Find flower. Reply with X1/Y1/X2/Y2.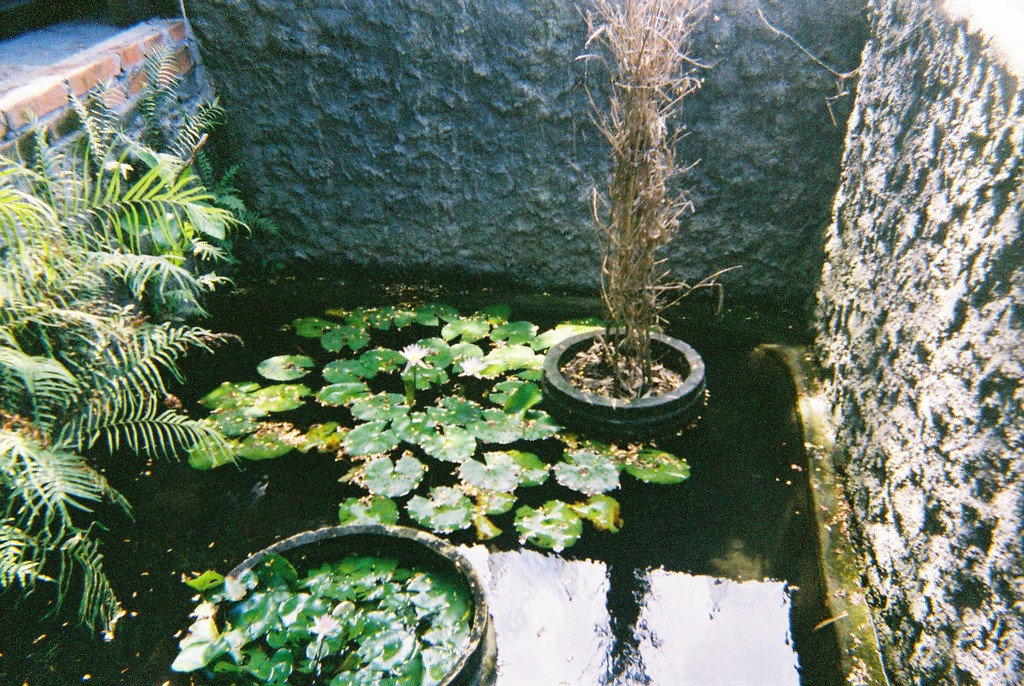
190/600/215/620.
